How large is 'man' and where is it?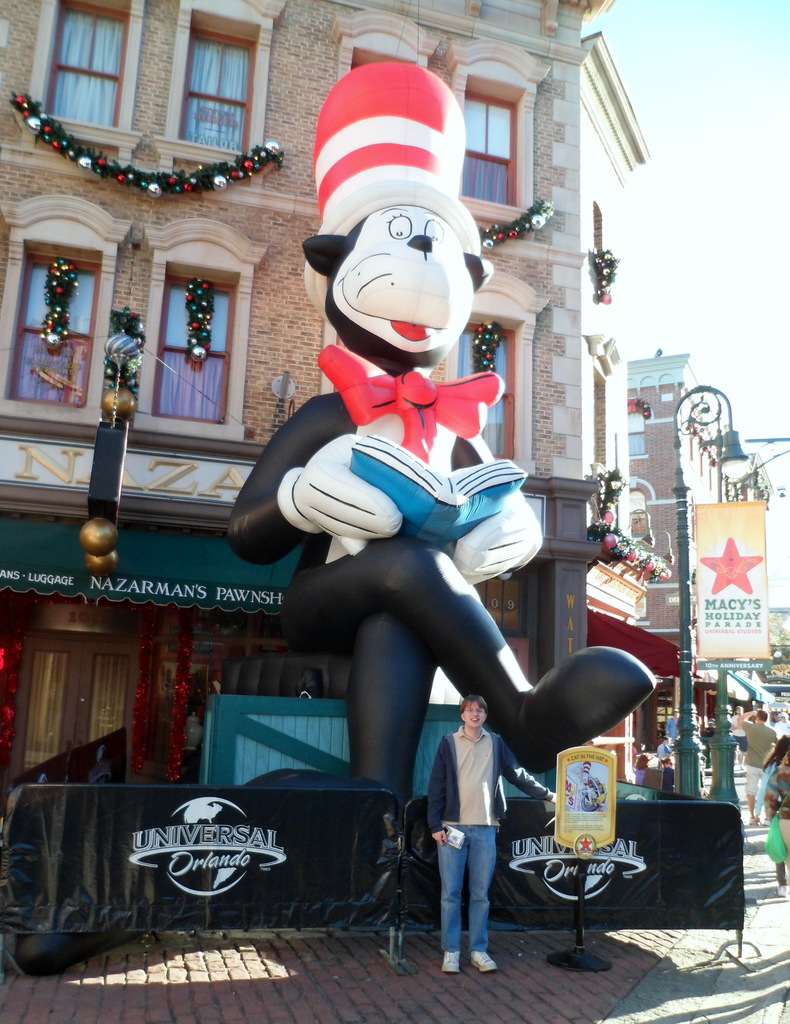
Bounding box: region(731, 707, 780, 826).
